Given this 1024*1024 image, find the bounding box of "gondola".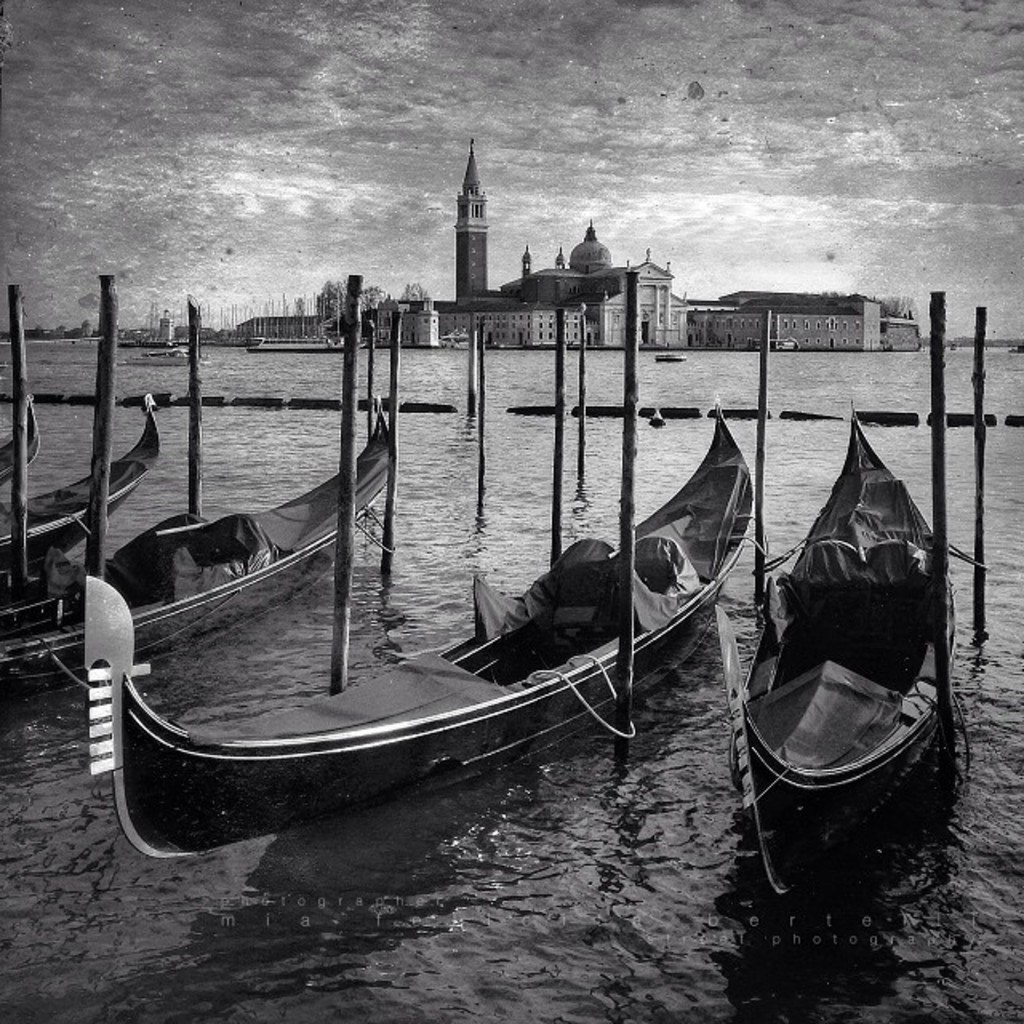
box(683, 398, 981, 917).
